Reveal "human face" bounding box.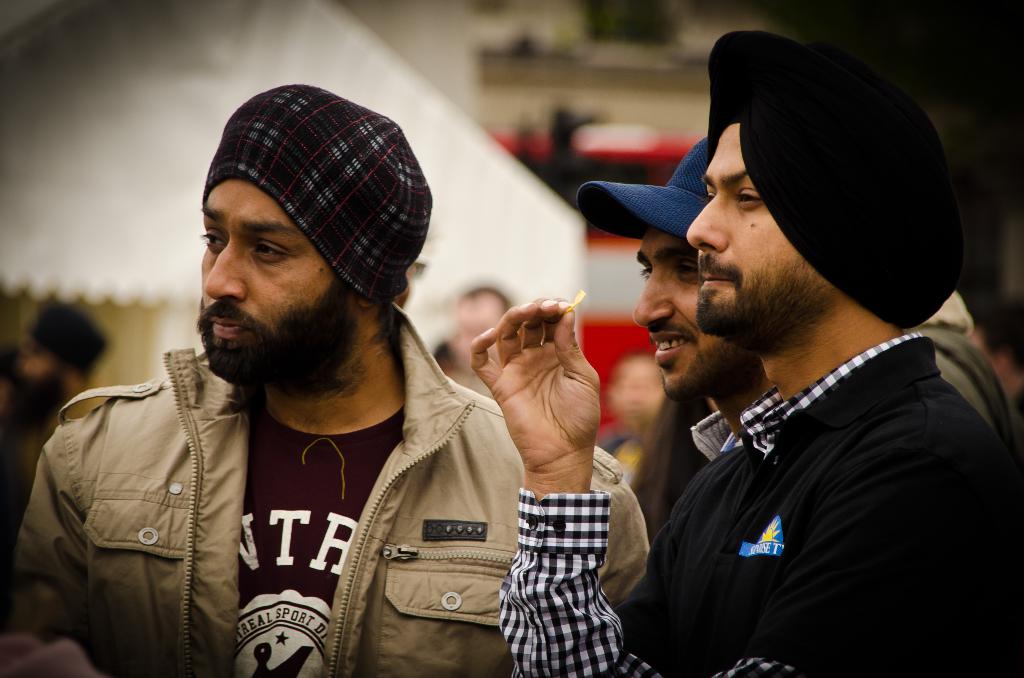
Revealed: [687,117,792,334].
